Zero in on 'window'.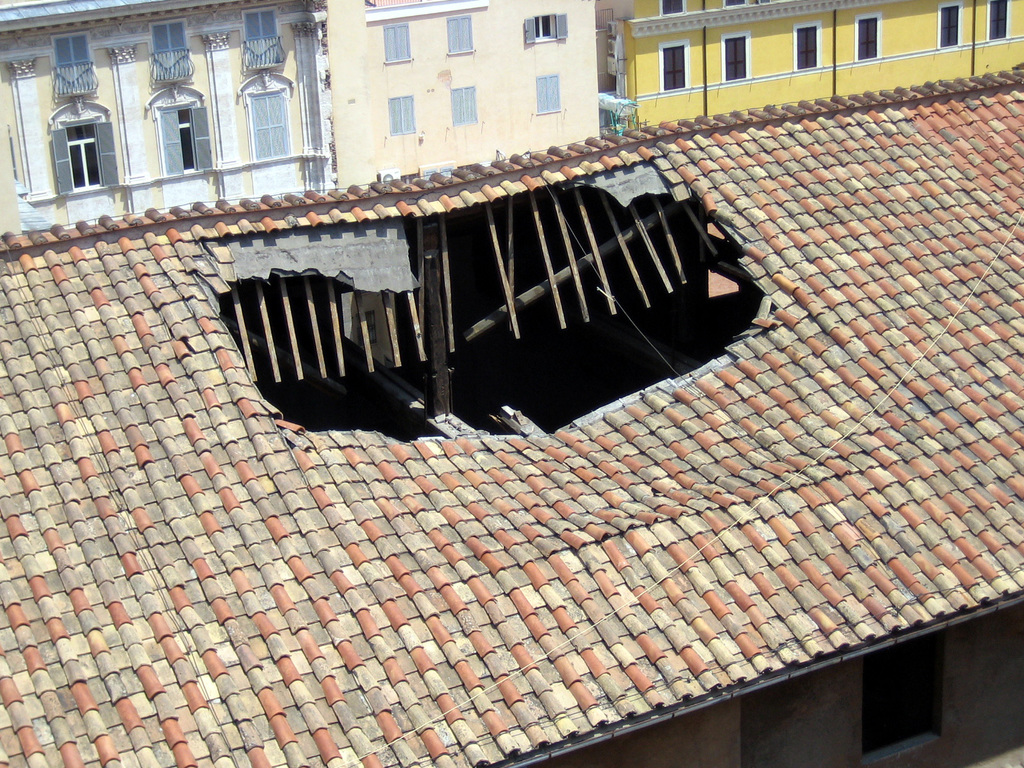
Zeroed in: (left=449, top=86, right=474, bottom=122).
